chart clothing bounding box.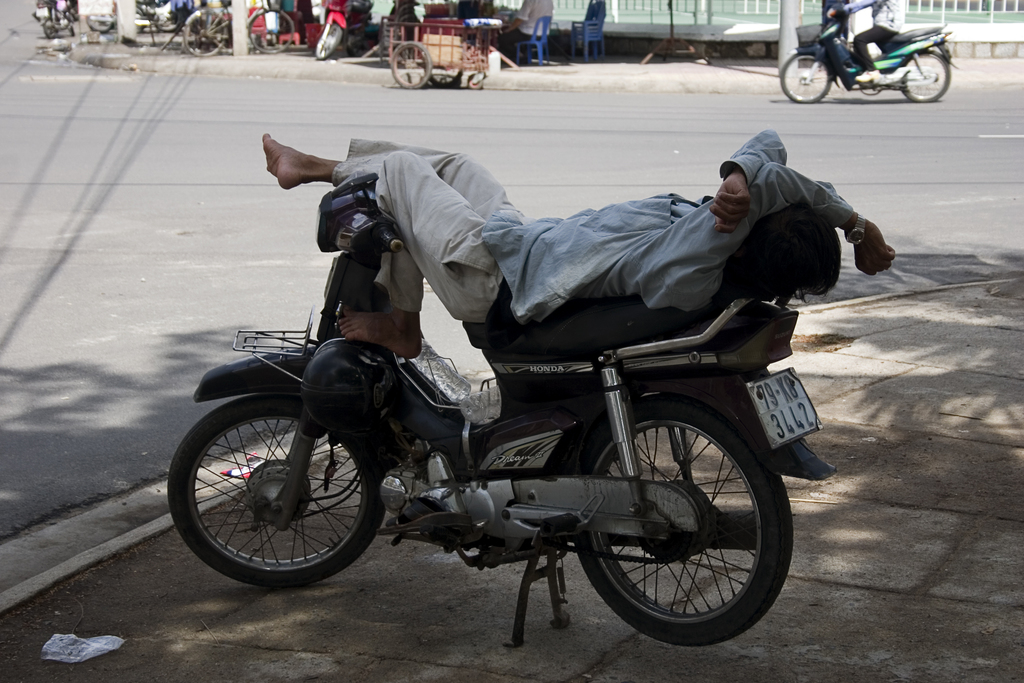
Charted: <box>846,0,904,74</box>.
